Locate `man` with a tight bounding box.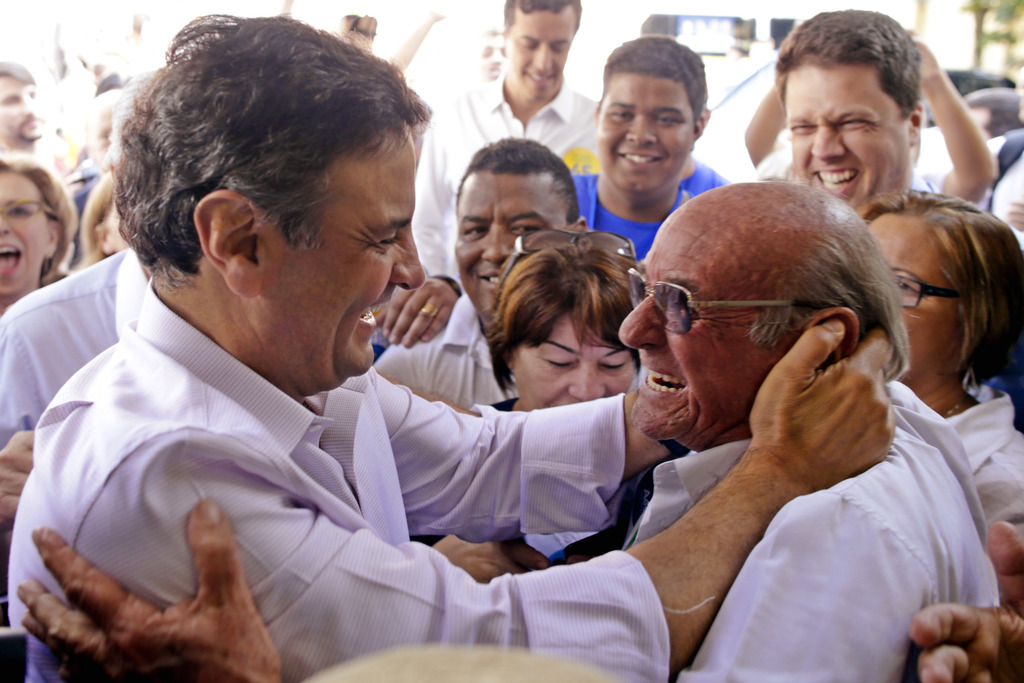
570, 35, 719, 251.
